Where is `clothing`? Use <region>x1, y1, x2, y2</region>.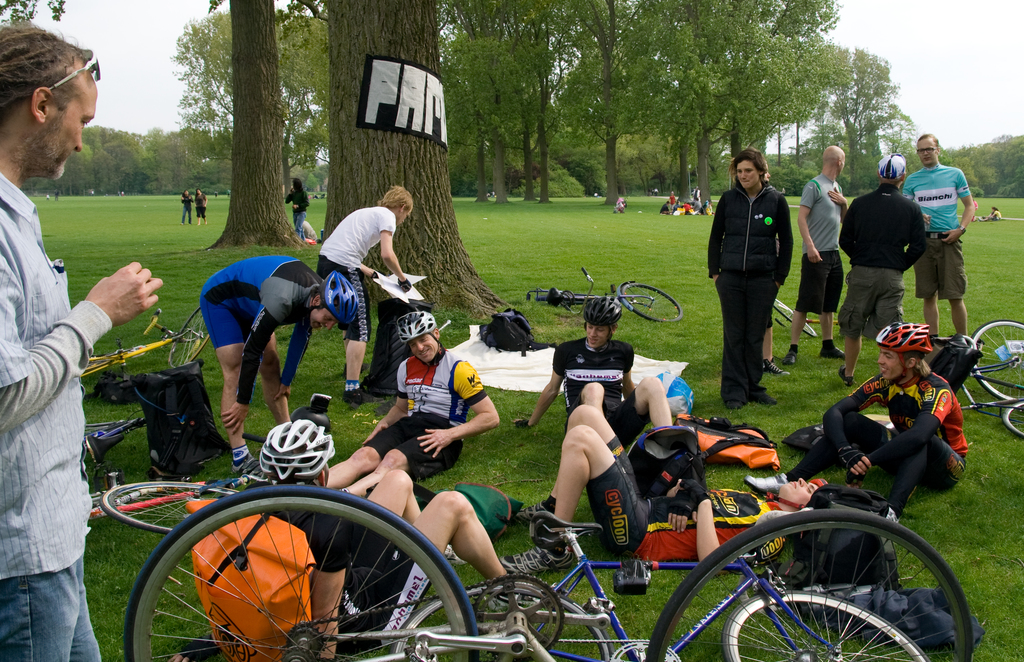
<region>365, 348, 491, 471</region>.
